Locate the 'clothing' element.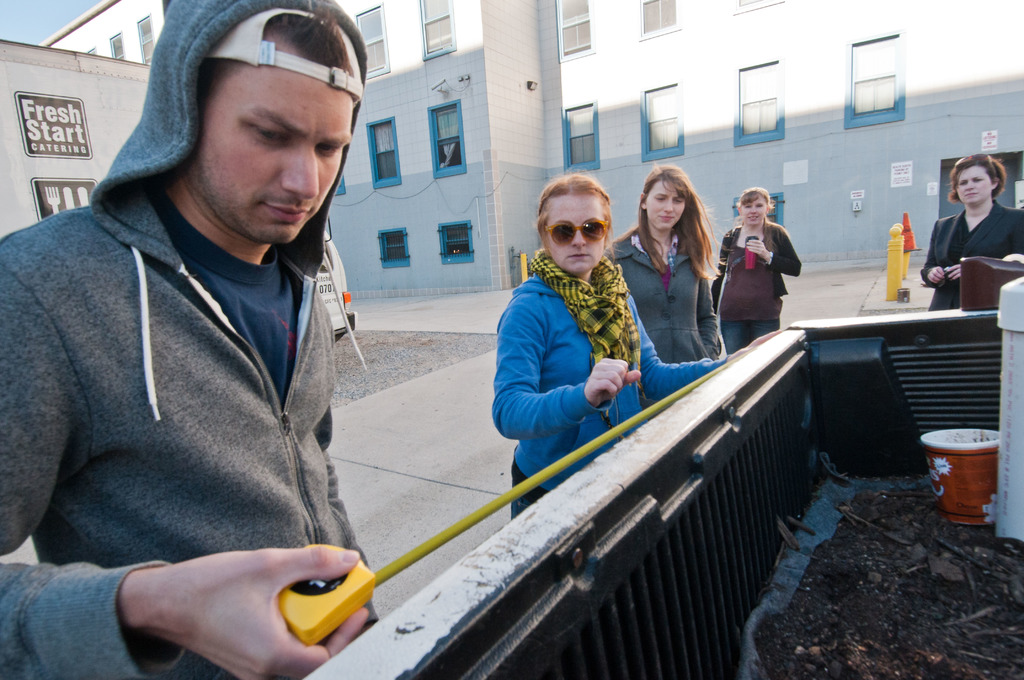
Element bbox: x1=611 y1=218 x2=730 y2=400.
